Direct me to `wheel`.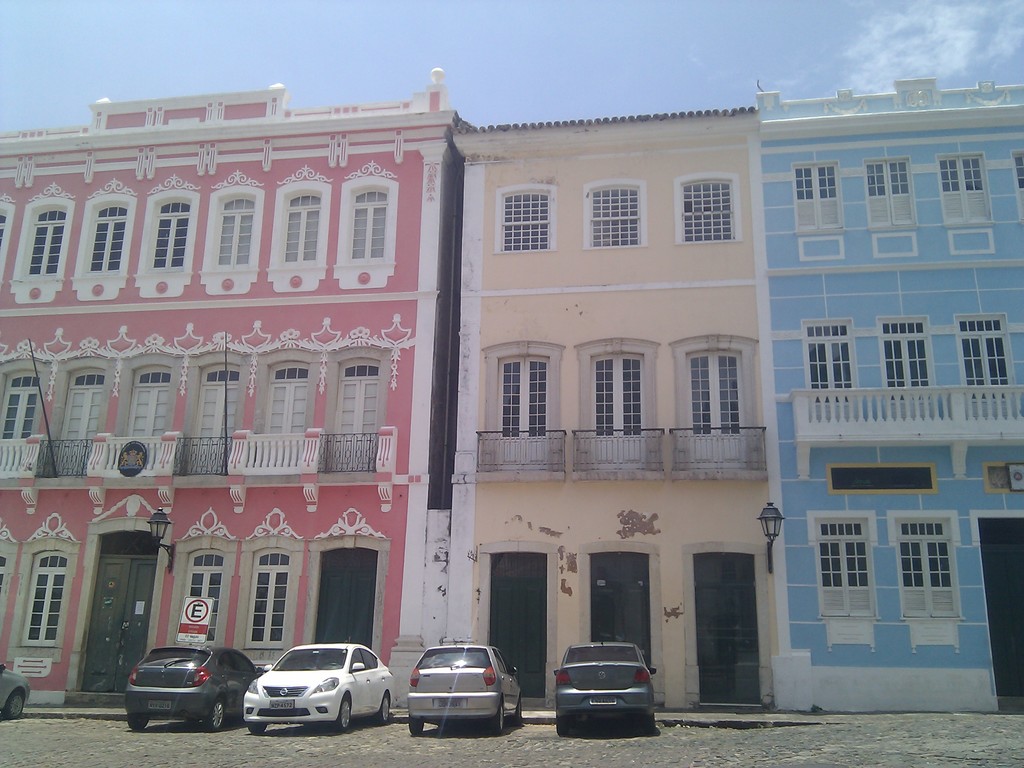
Direction: crop(408, 714, 423, 738).
